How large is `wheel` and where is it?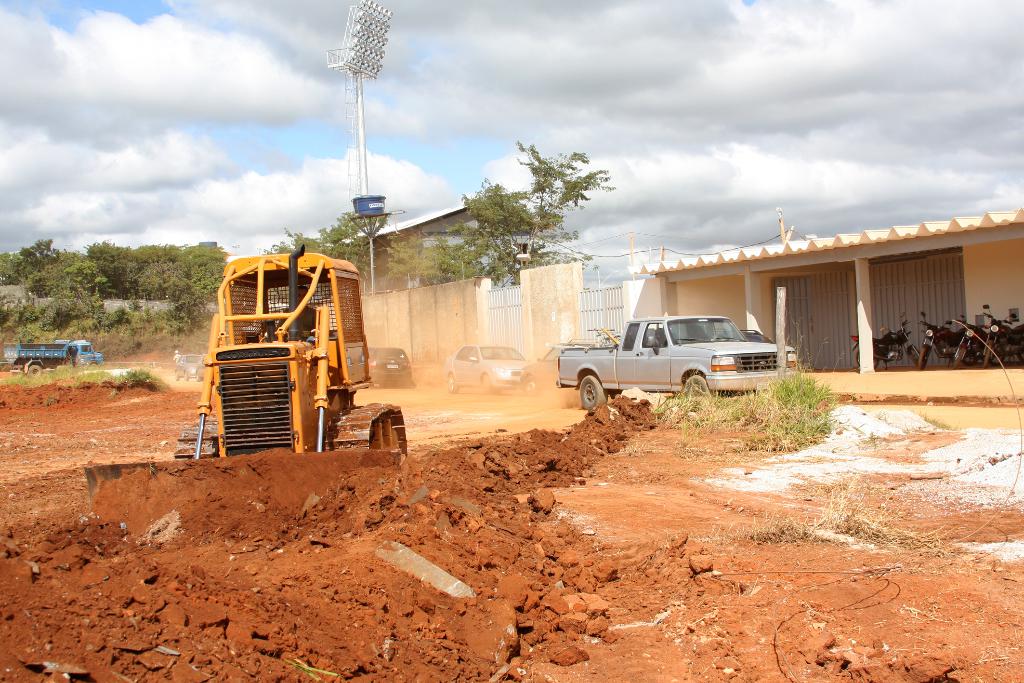
Bounding box: {"x1": 522, "y1": 377, "x2": 539, "y2": 397}.
